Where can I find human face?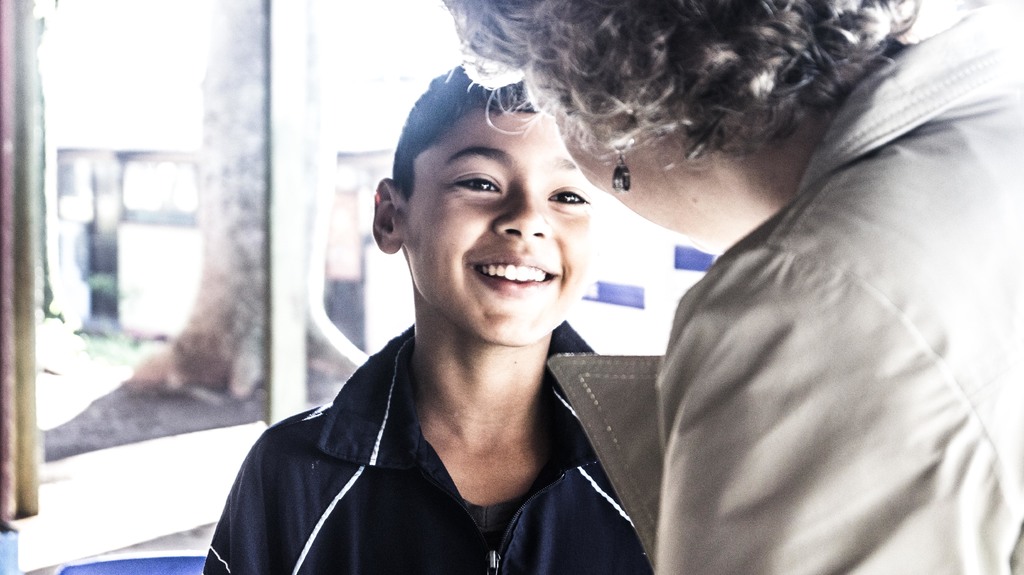
You can find it at (403,107,602,345).
